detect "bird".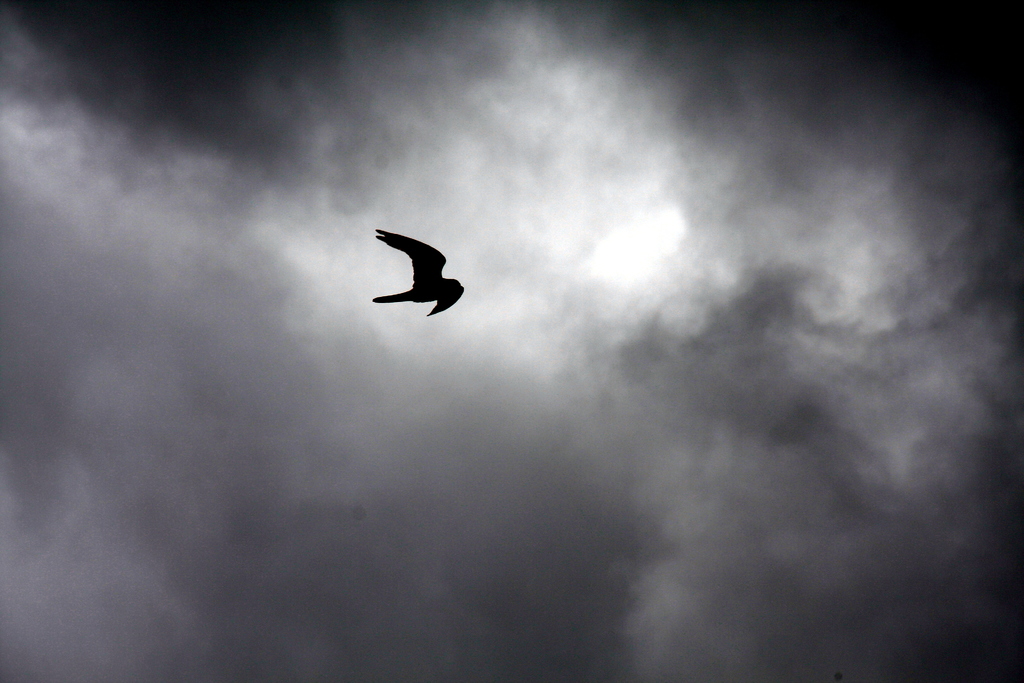
Detected at 373:231:470:315.
